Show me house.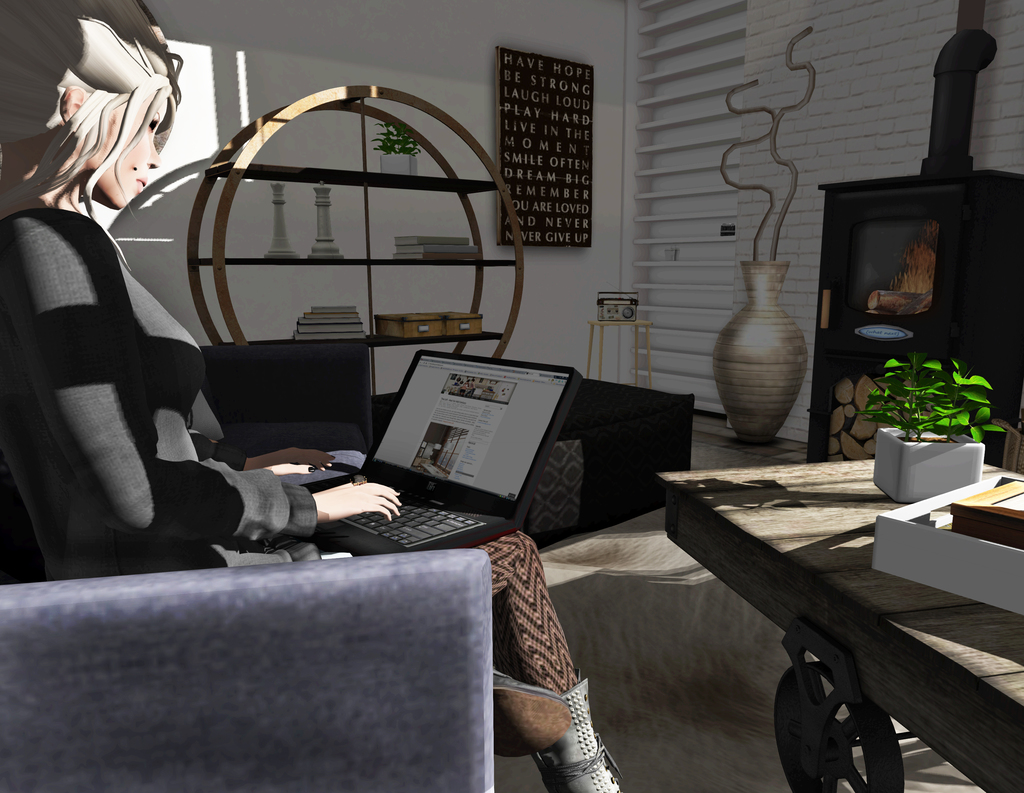
house is here: 0,0,1023,792.
